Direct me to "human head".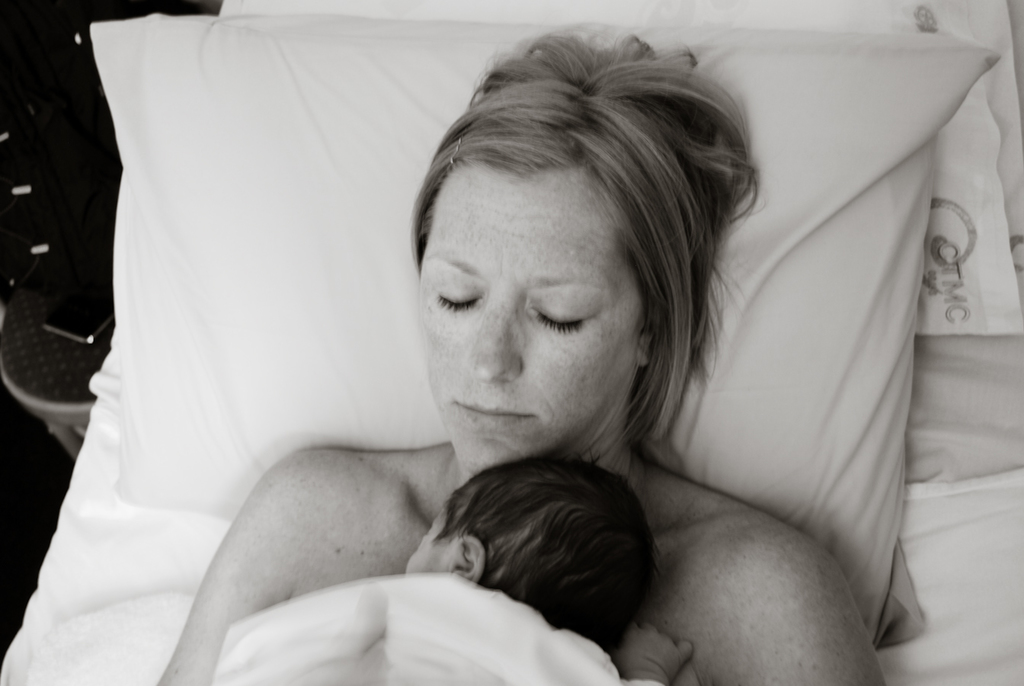
Direction: <region>408, 454, 662, 654</region>.
